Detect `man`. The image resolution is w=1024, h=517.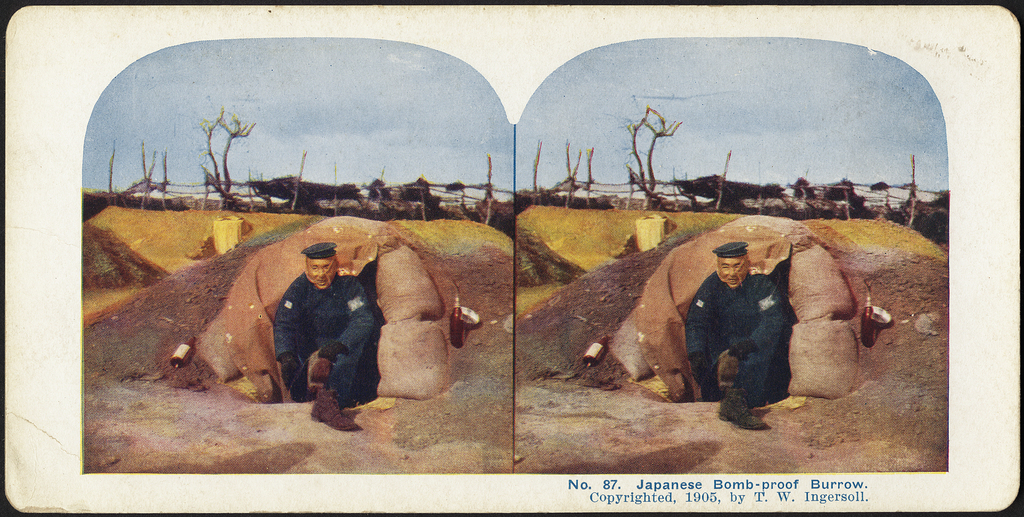
detection(687, 242, 794, 431).
